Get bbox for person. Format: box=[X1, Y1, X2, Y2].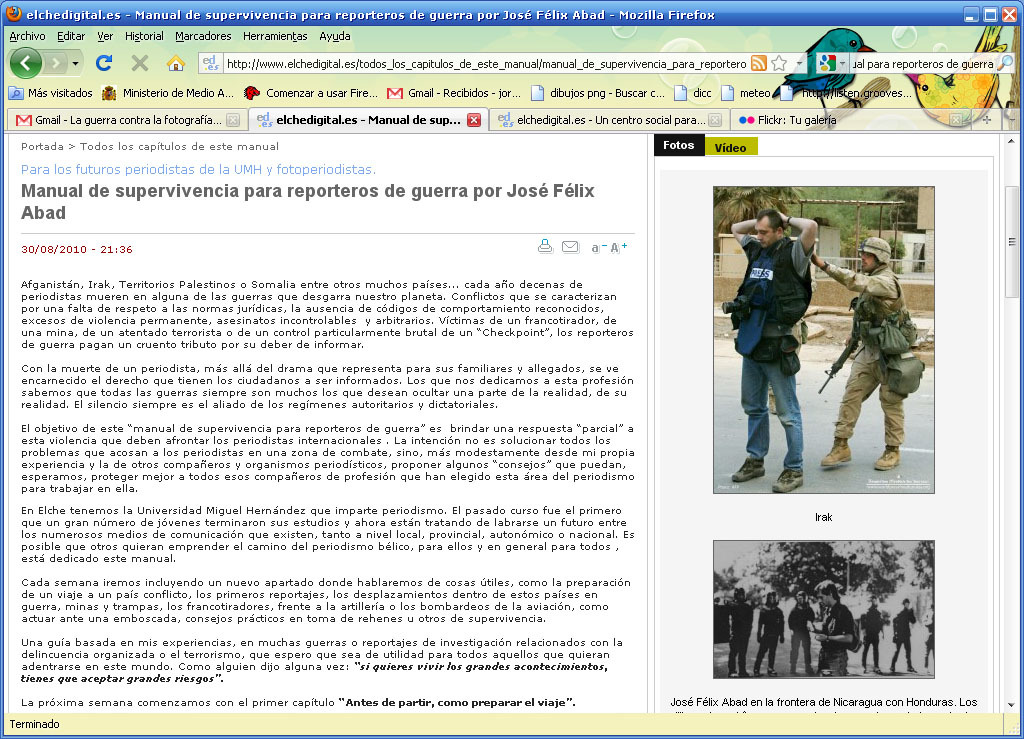
box=[856, 592, 888, 674].
